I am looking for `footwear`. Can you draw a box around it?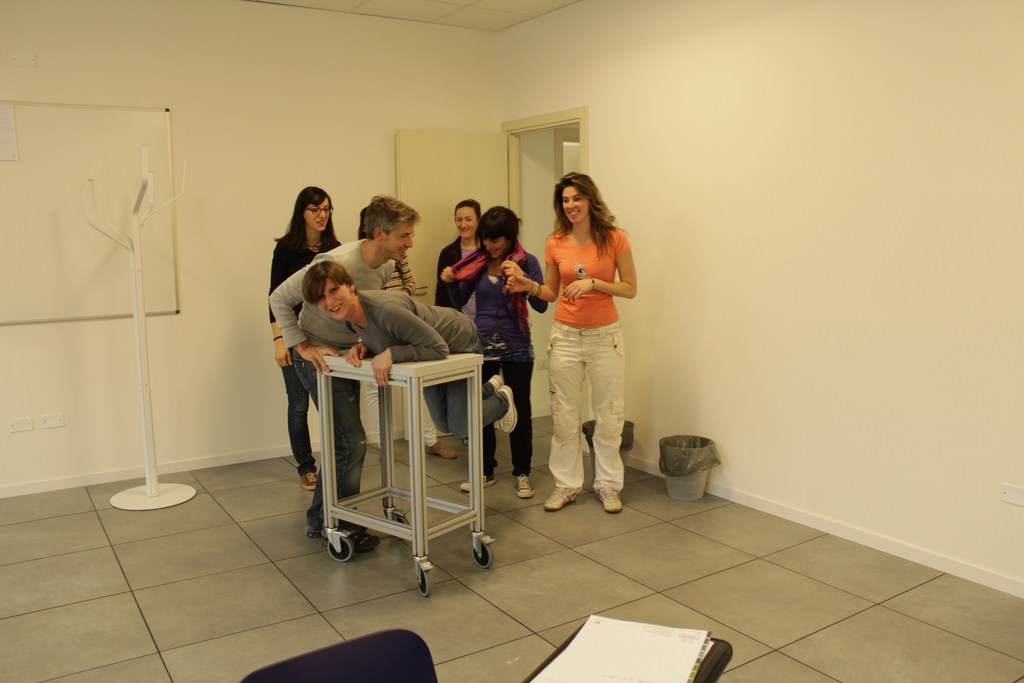
Sure, the bounding box is BBox(545, 486, 575, 512).
